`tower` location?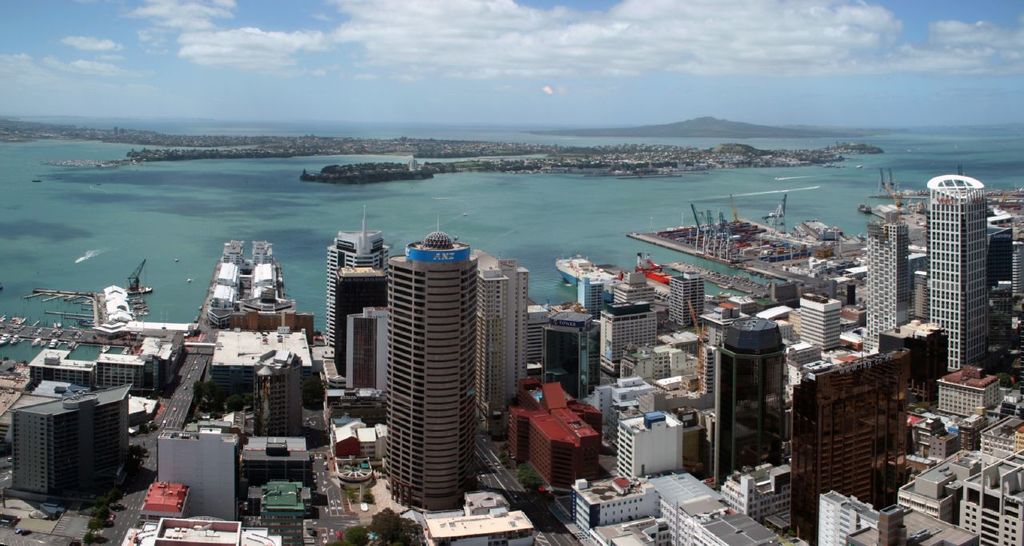
[794, 285, 842, 359]
